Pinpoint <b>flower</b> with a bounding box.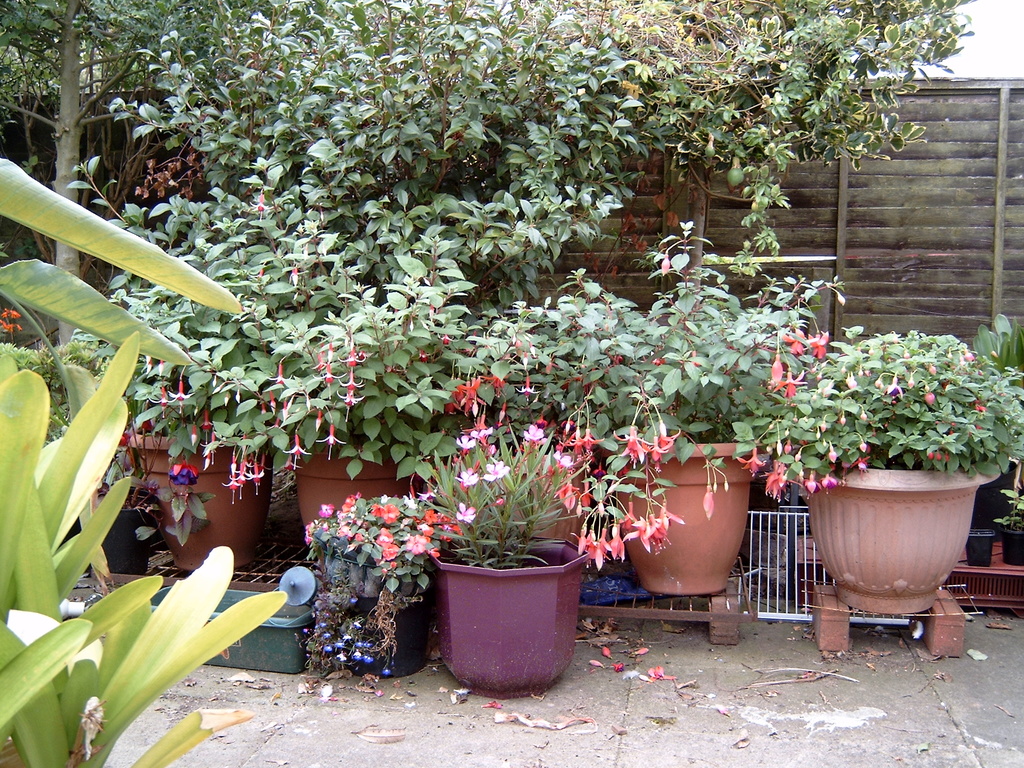
{"left": 339, "top": 369, "right": 362, "bottom": 394}.
